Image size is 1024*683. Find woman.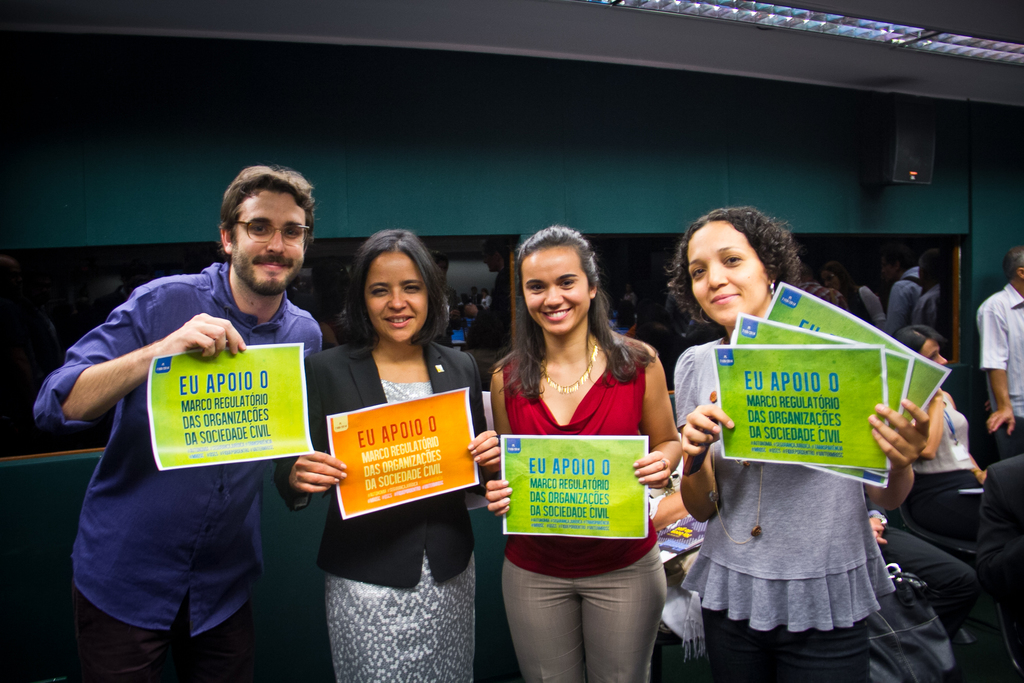
rect(819, 260, 887, 327).
